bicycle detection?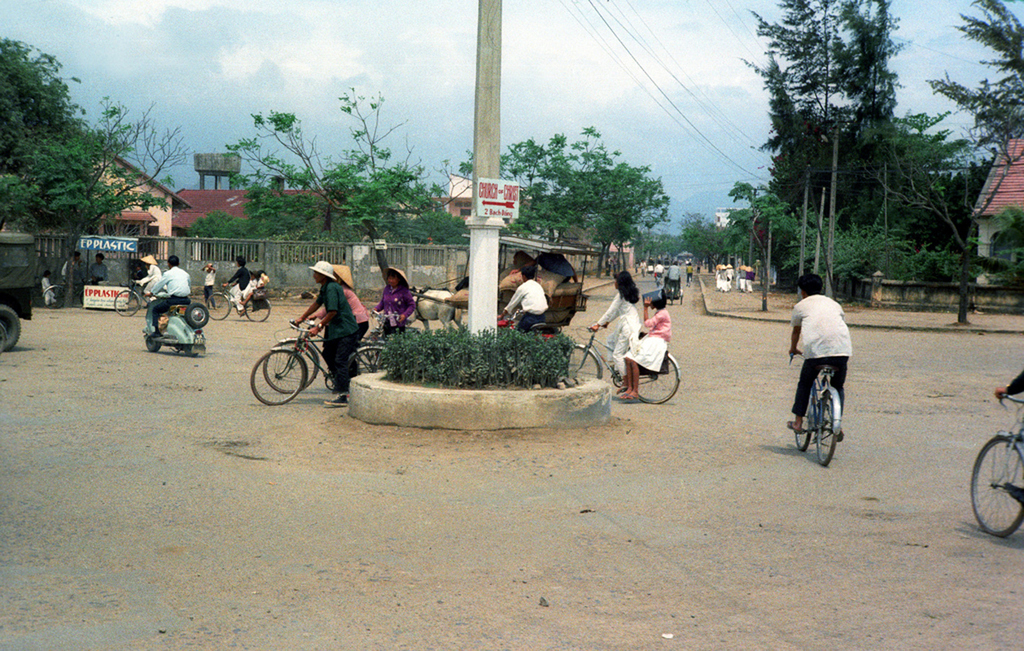
<region>971, 391, 1023, 537</region>
